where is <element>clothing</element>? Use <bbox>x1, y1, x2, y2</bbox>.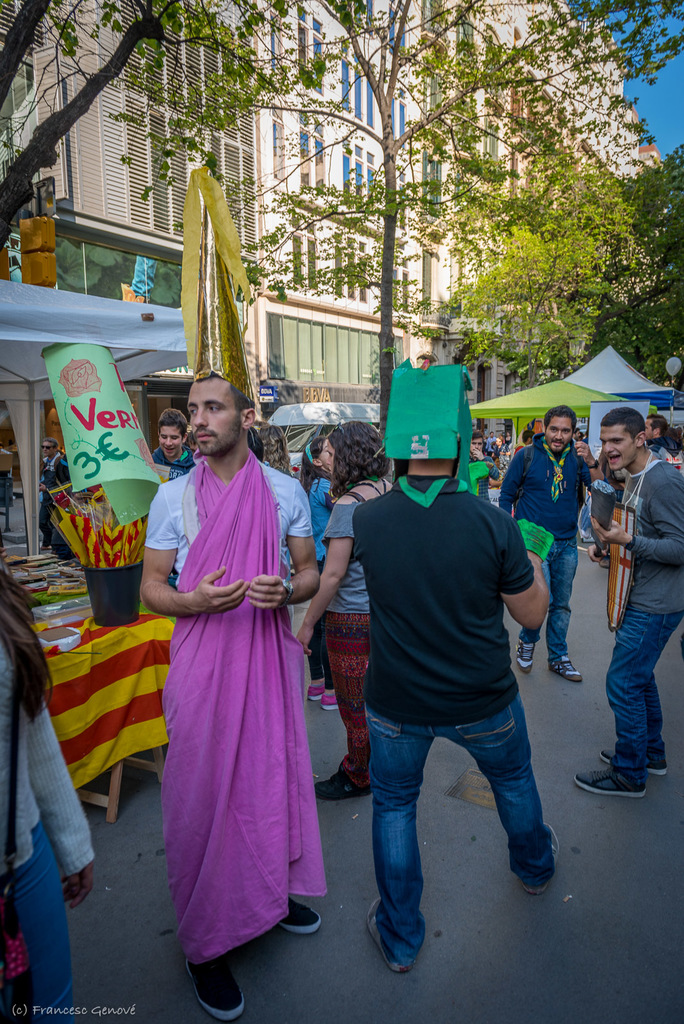
<bbox>603, 448, 683, 789</bbox>.
